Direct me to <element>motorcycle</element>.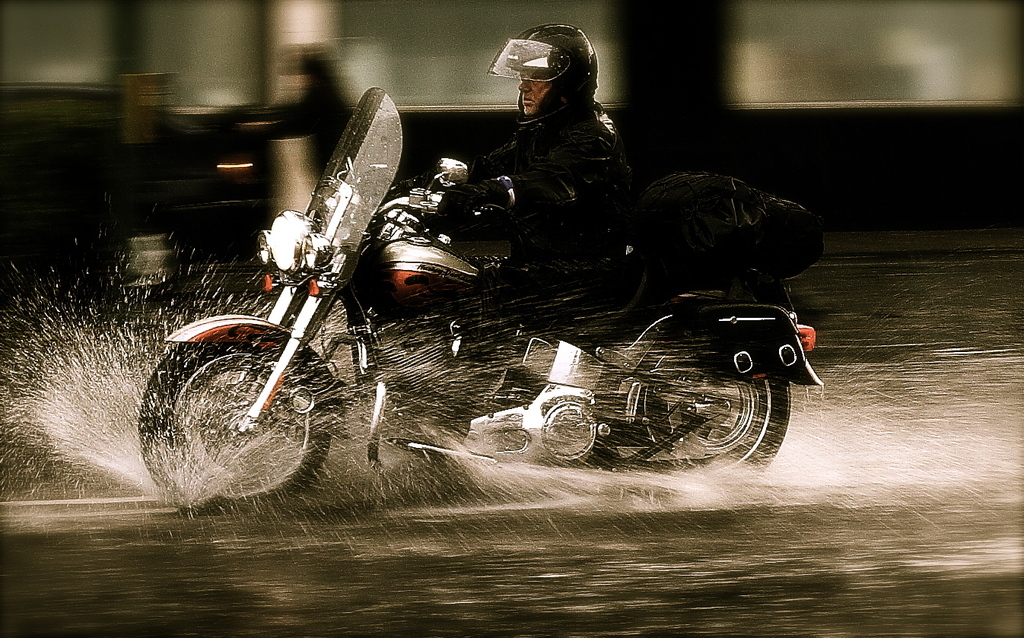
Direction: (150, 134, 794, 544).
